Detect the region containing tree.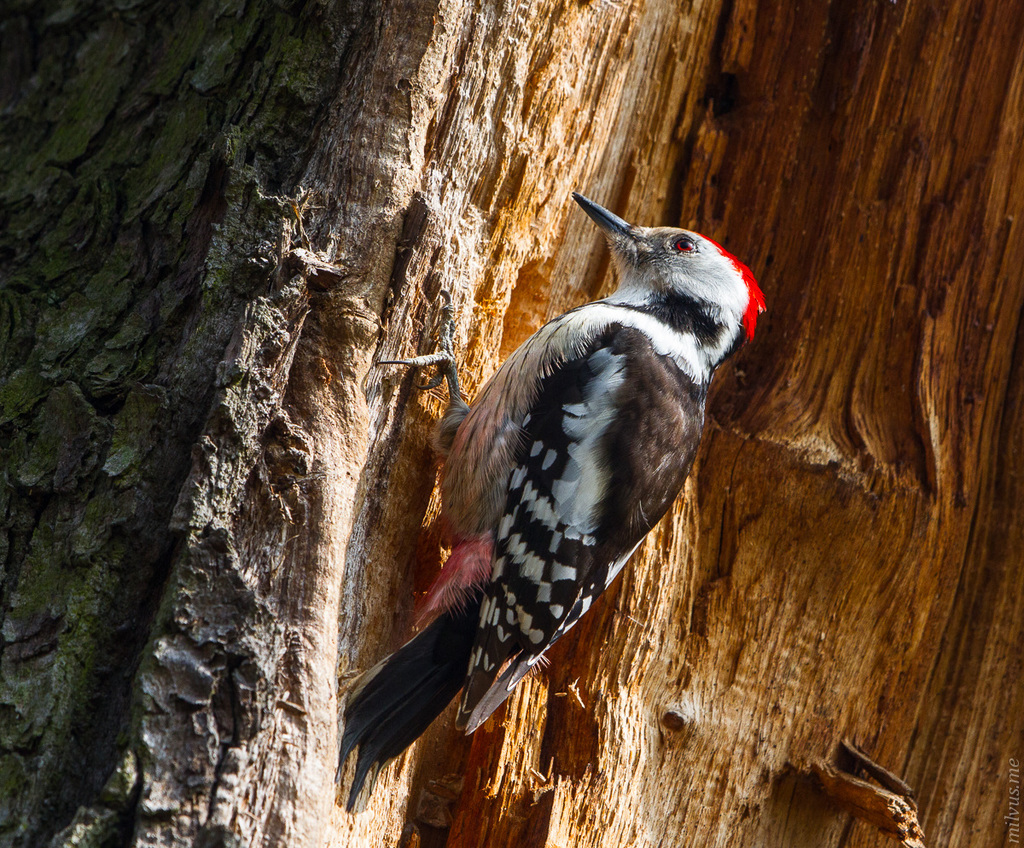
box=[0, 0, 1023, 847].
